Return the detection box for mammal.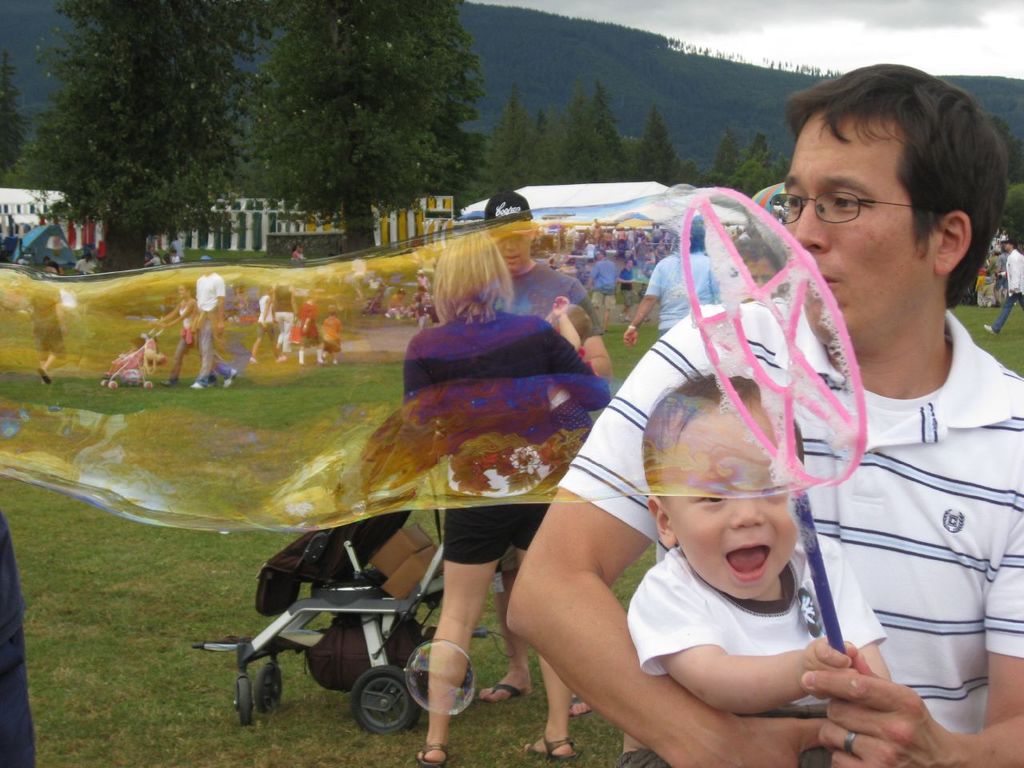
box(295, 285, 325, 370).
